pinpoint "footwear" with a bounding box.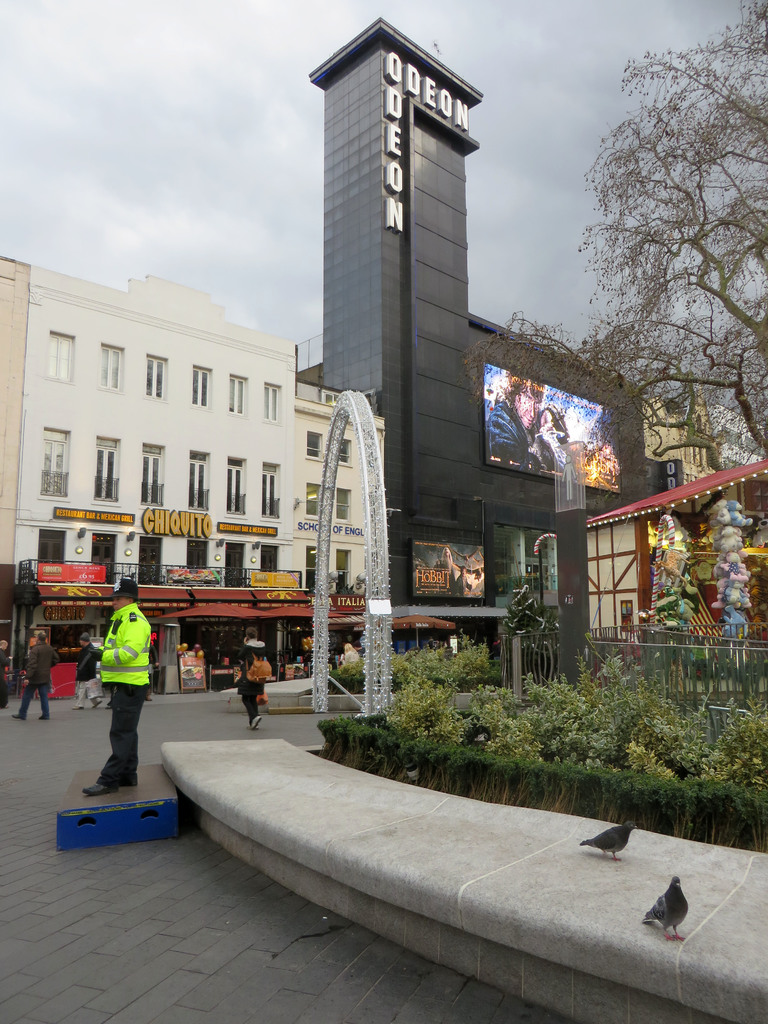
crop(92, 700, 102, 709).
